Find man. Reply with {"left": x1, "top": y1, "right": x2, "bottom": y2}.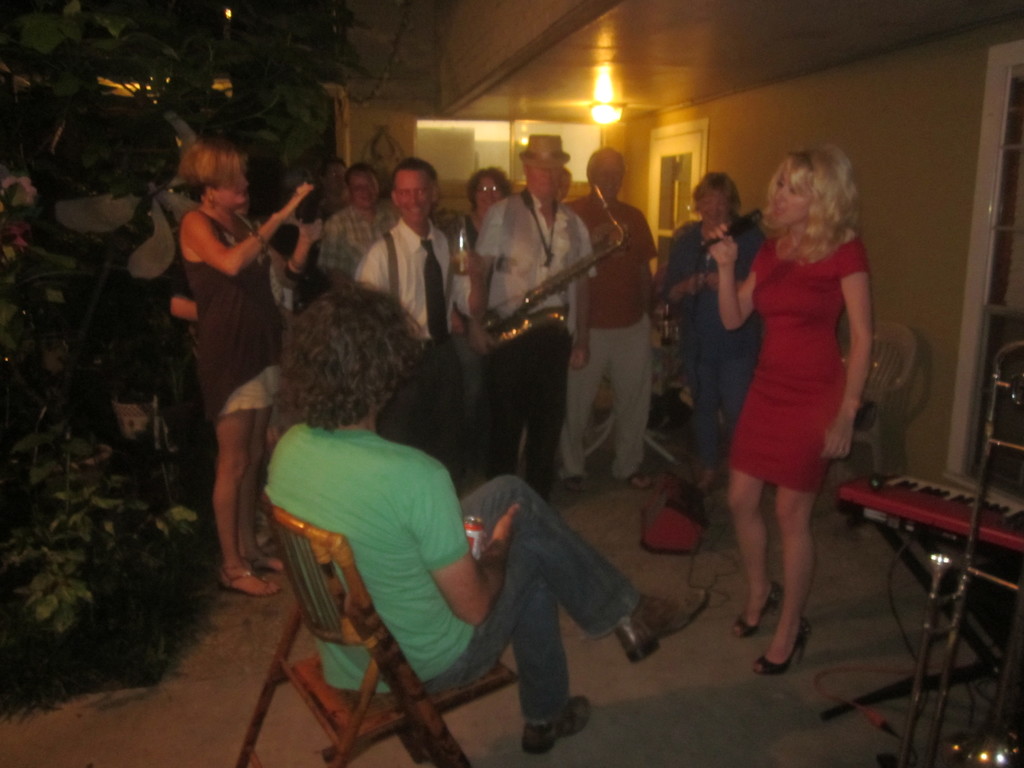
{"left": 266, "top": 275, "right": 707, "bottom": 767}.
